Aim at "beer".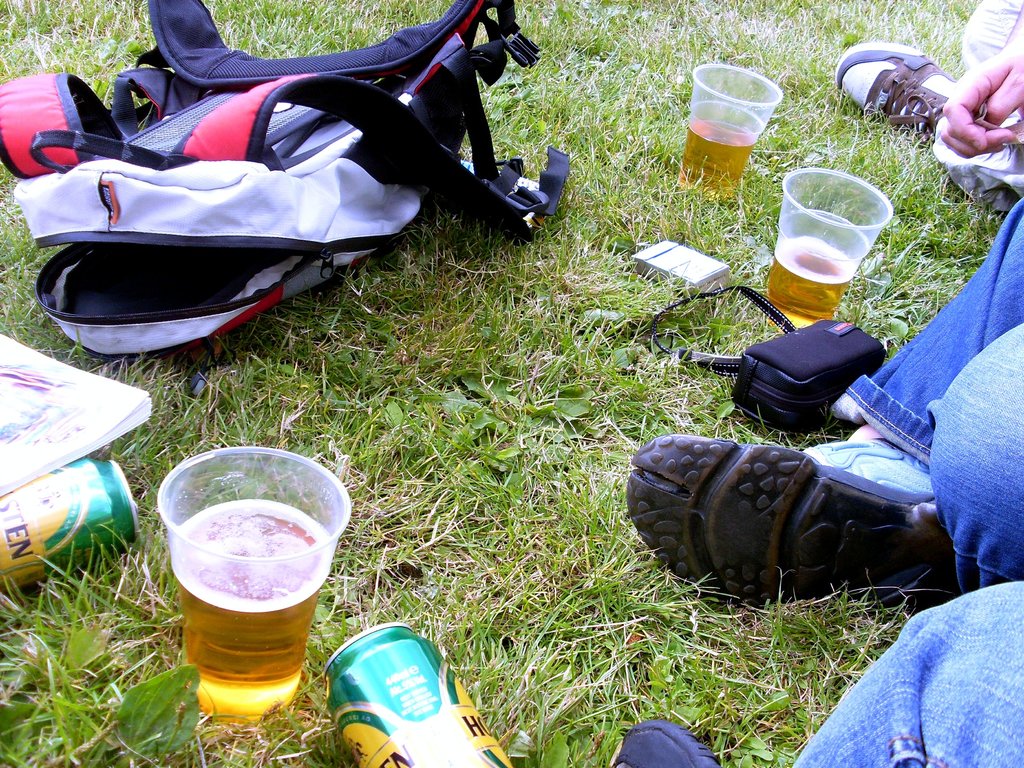
Aimed at <box>678,124,756,200</box>.
